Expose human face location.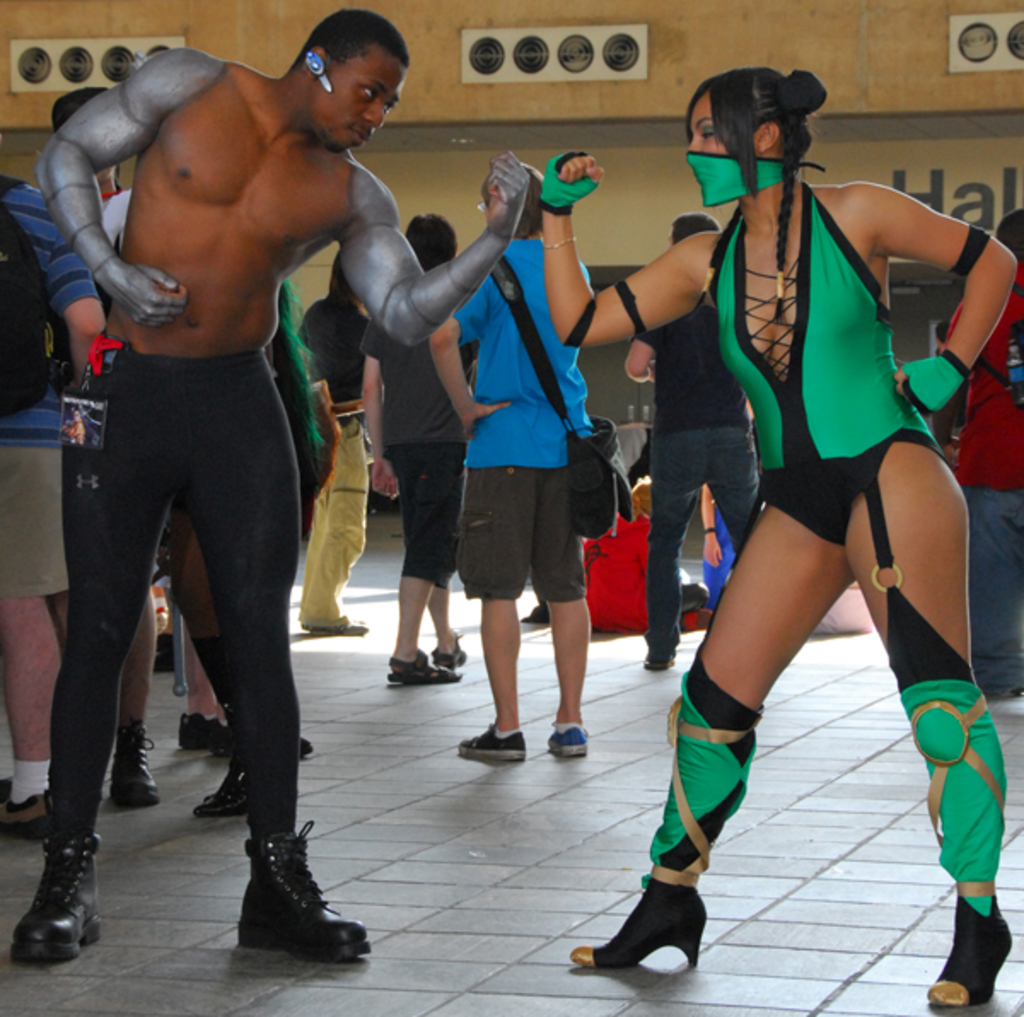
Exposed at select_region(681, 85, 759, 162).
